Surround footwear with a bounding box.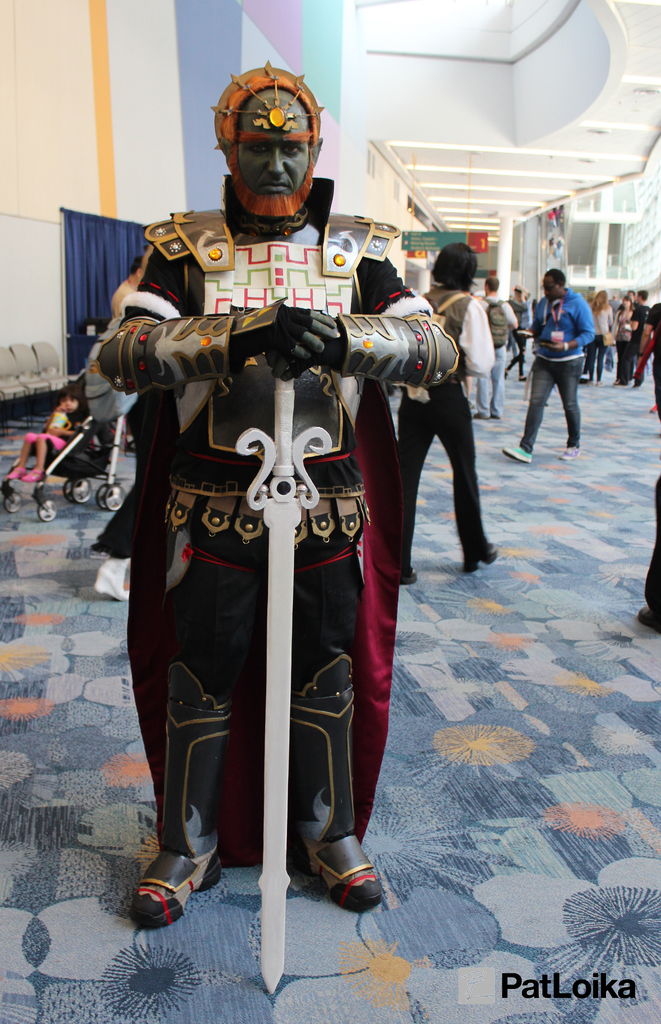
rect(589, 380, 594, 384).
